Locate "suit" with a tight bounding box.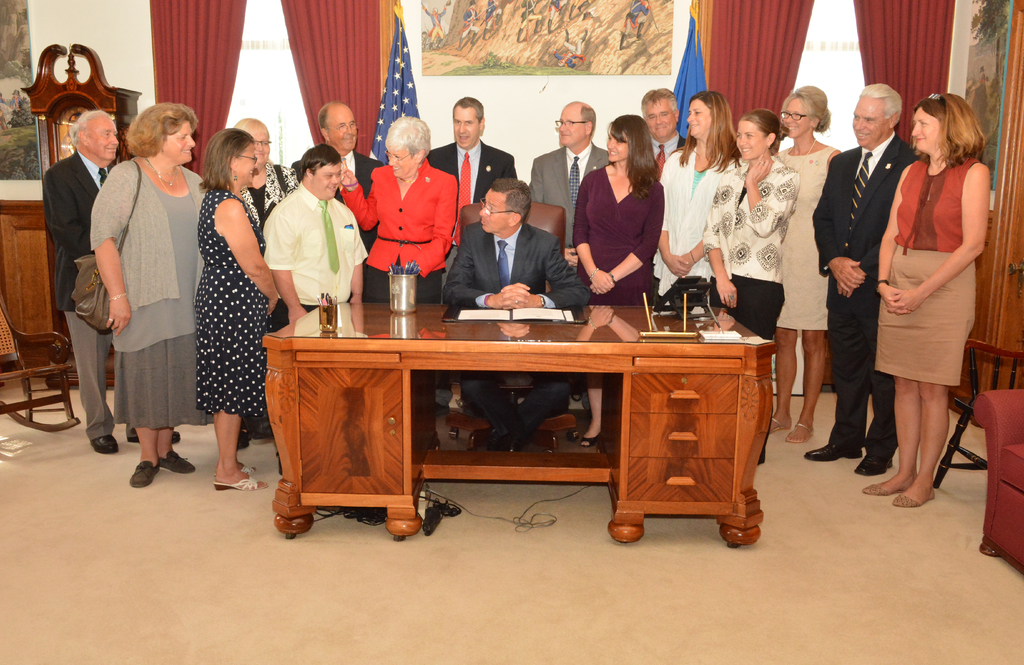
(left=643, top=136, right=689, bottom=175).
